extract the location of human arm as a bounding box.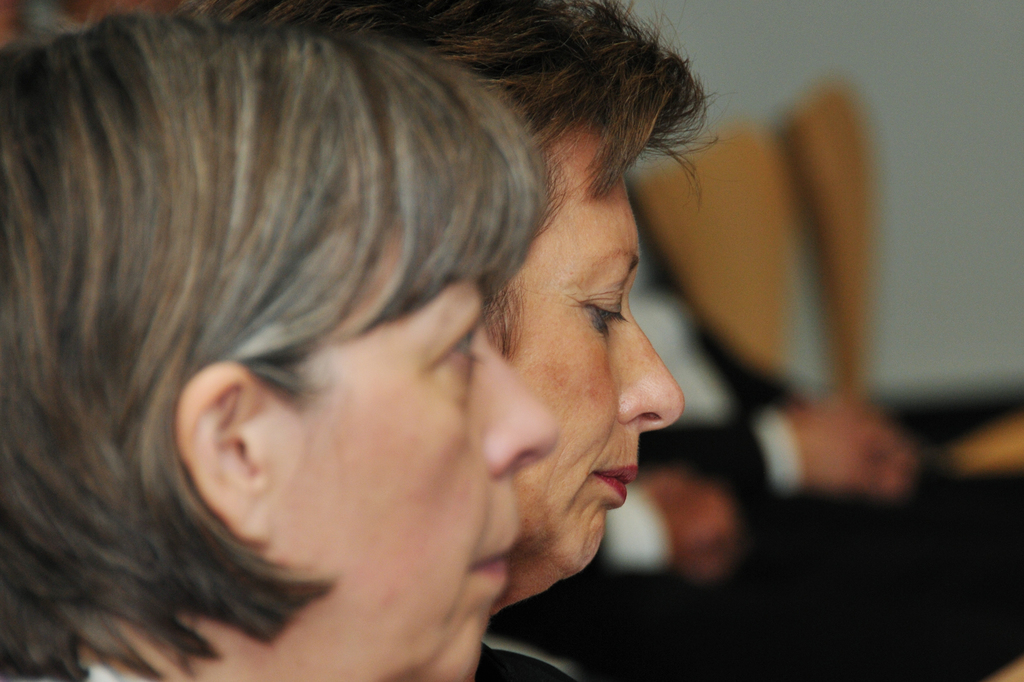
x1=638 y1=395 x2=916 y2=500.
